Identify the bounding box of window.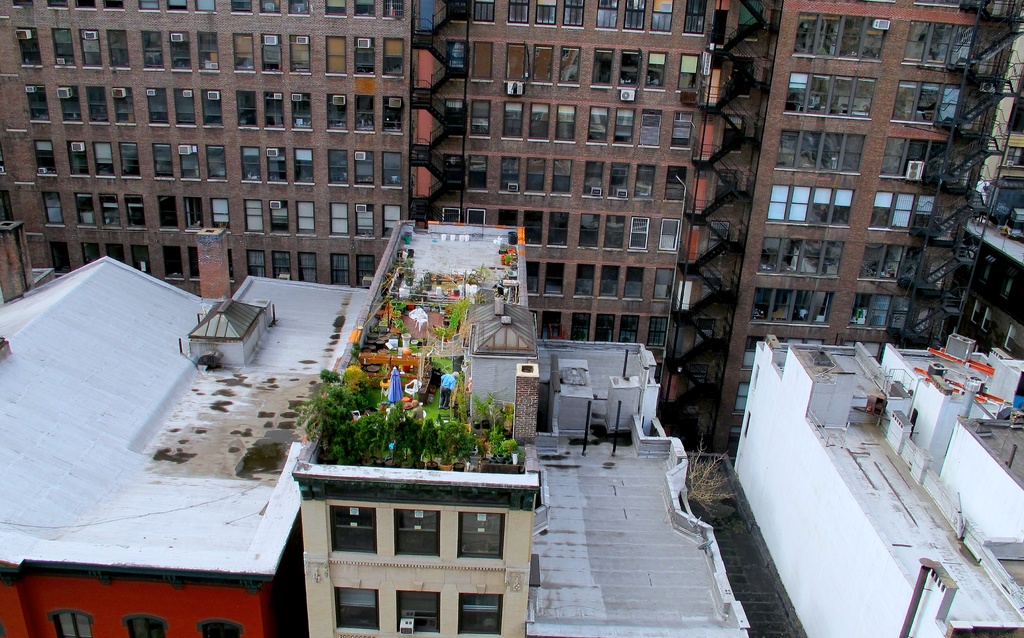
381,94,403,135.
